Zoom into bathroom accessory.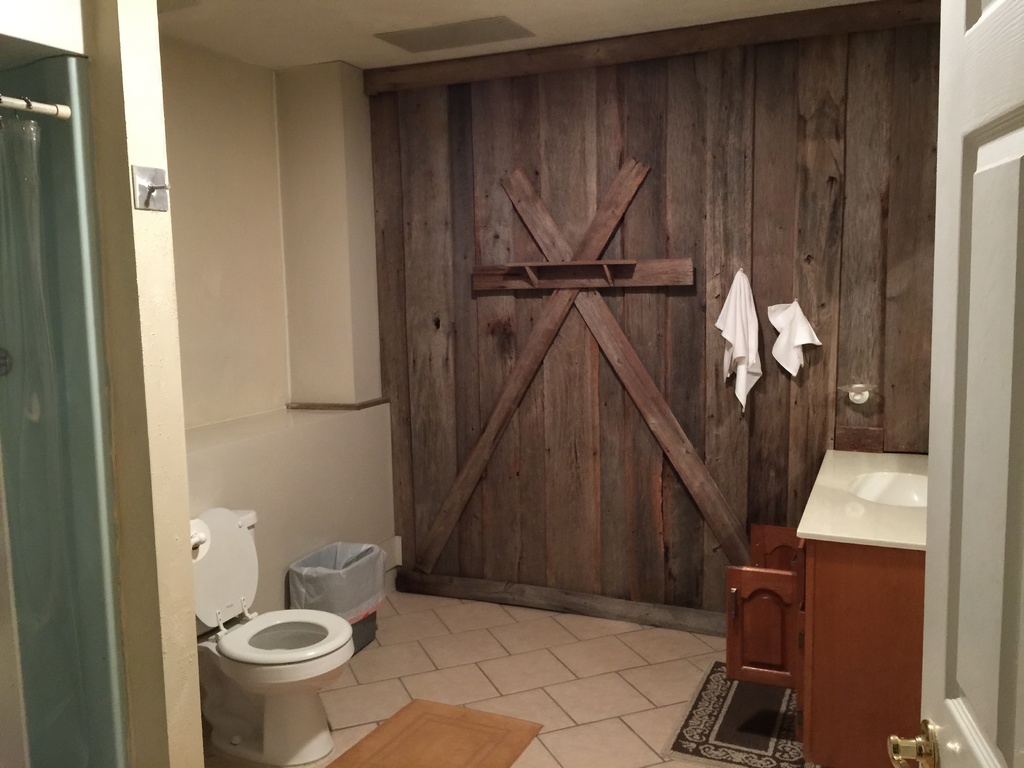
Zoom target: 132/164/172/212.
